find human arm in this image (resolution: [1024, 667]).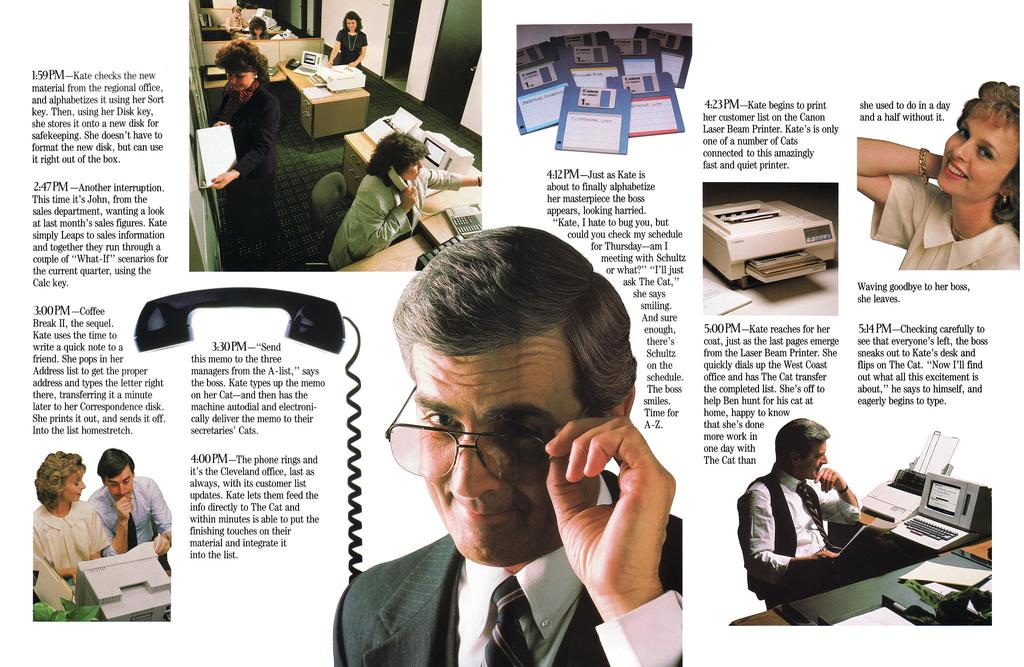
detection(210, 86, 289, 190).
